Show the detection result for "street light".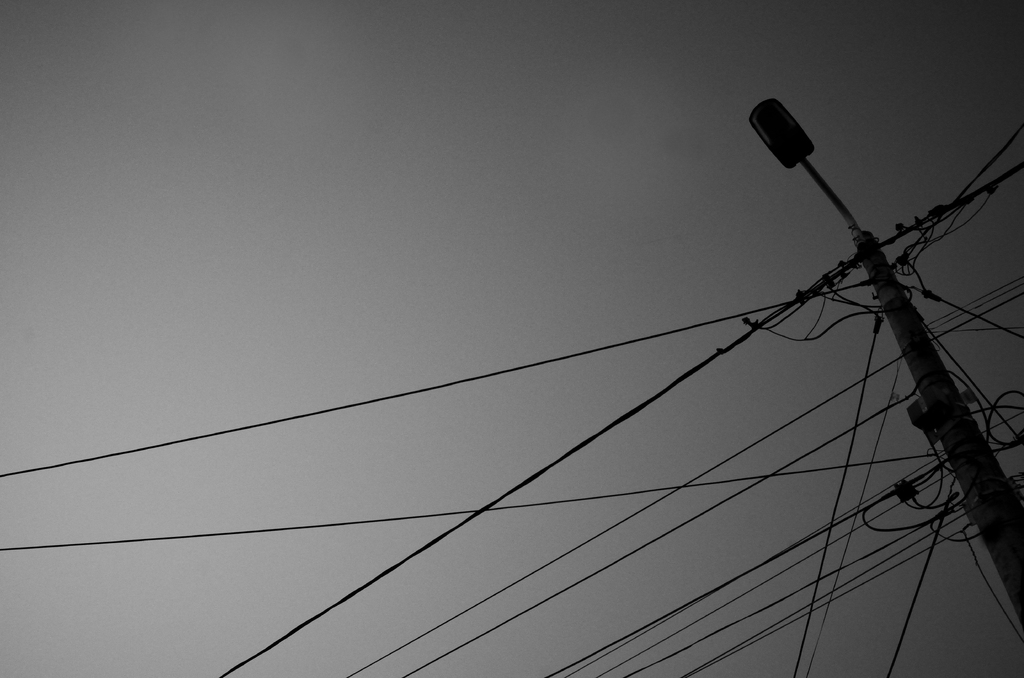
left=742, top=95, right=898, bottom=307.
